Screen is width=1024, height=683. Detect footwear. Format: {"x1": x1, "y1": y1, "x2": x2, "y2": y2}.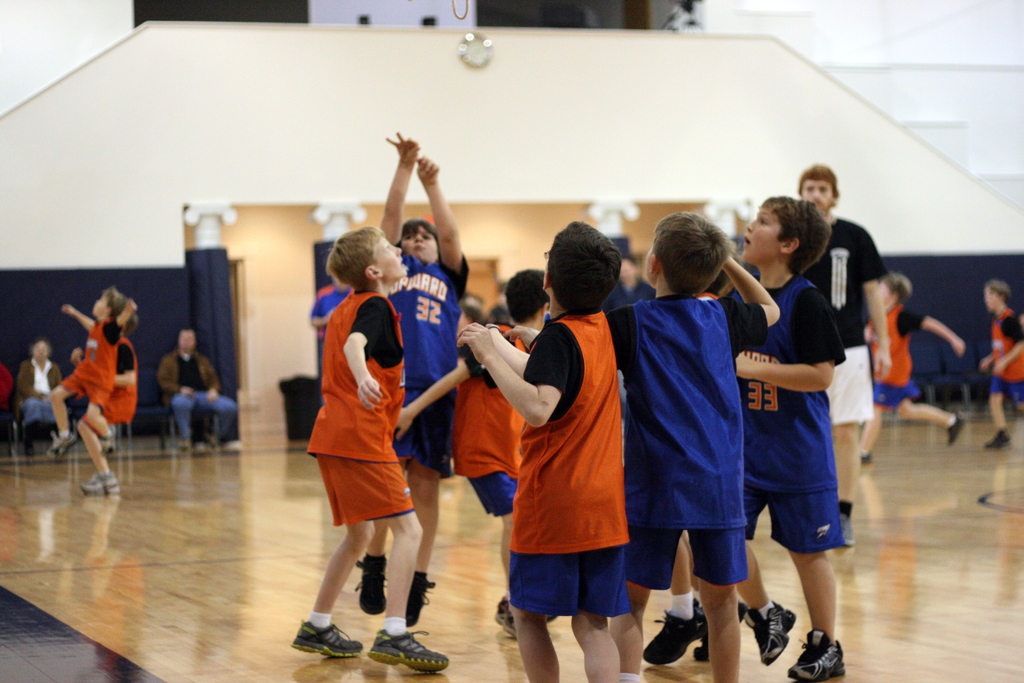
{"x1": 836, "y1": 508, "x2": 854, "y2": 548}.
